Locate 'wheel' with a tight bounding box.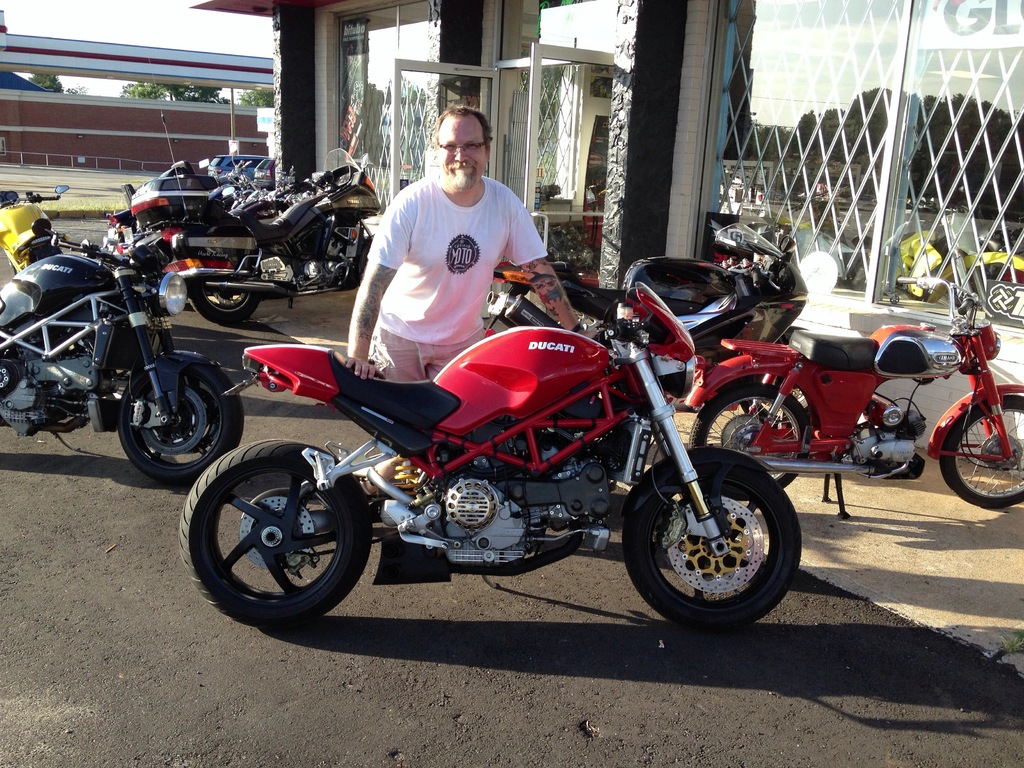
<region>623, 464, 801, 632</region>.
